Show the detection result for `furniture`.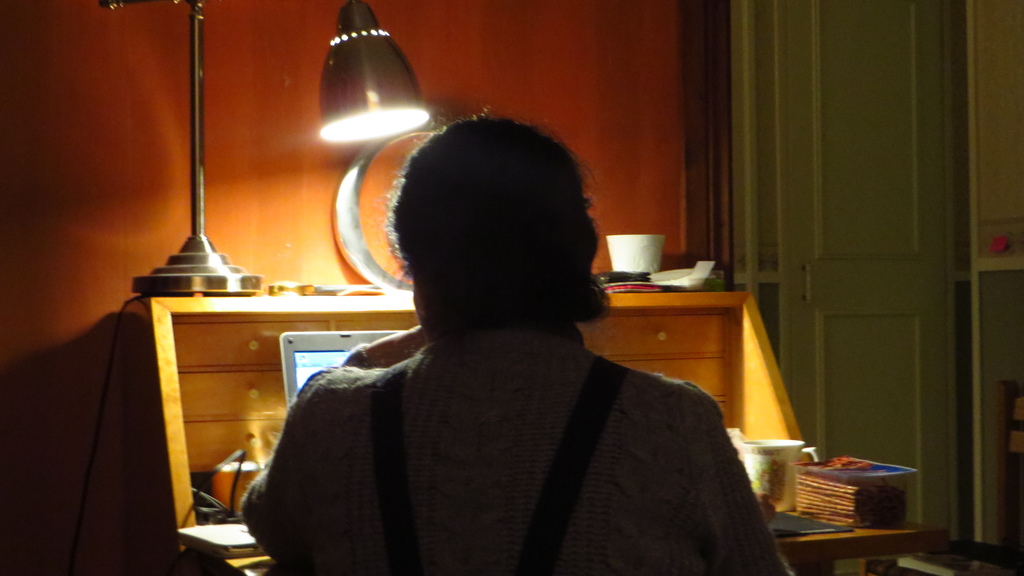
box(122, 293, 947, 575).
